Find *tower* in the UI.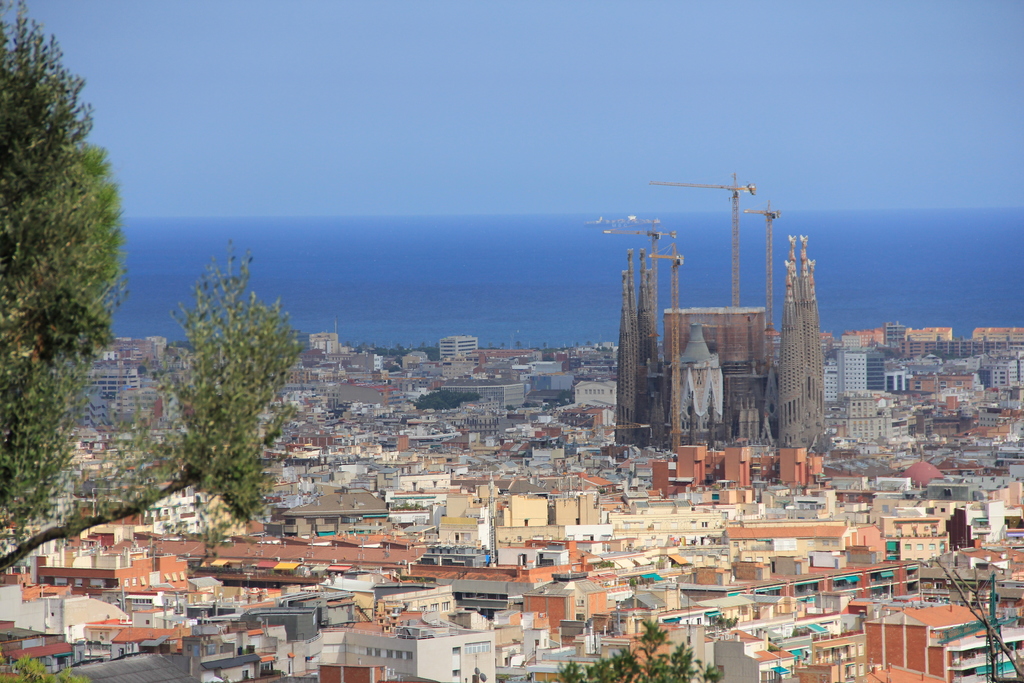
UI element at detection(563, 379, 621, 413).
